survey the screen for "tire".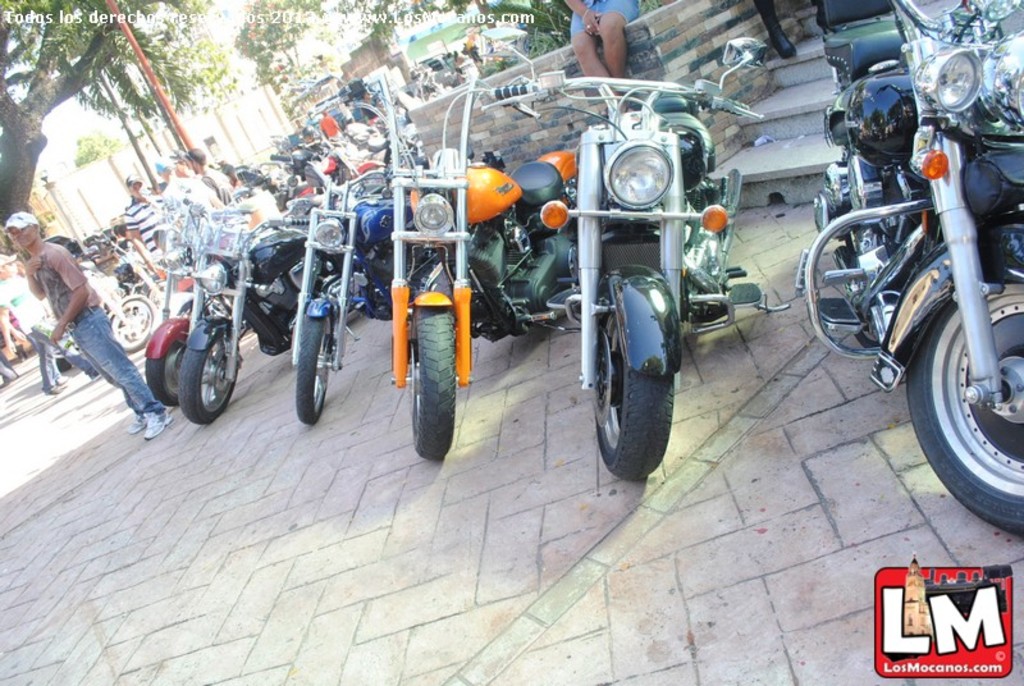
Survey found: box(177, 314, 252, 424).
